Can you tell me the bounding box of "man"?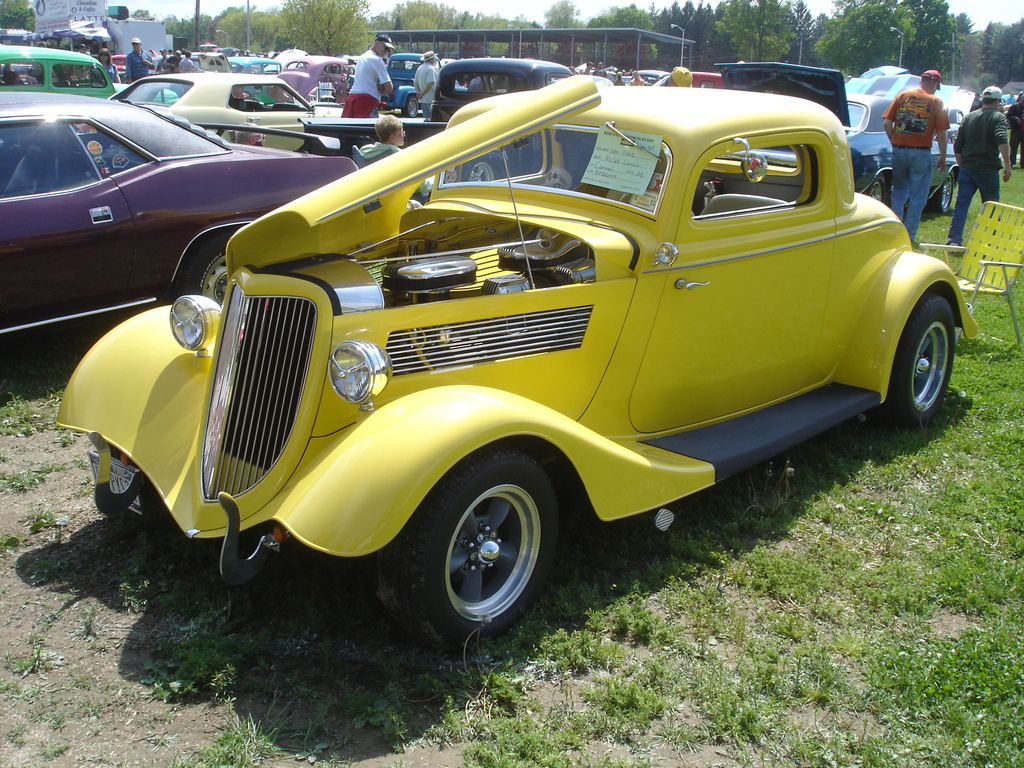
bbox=(180, 47, 195, 69).
